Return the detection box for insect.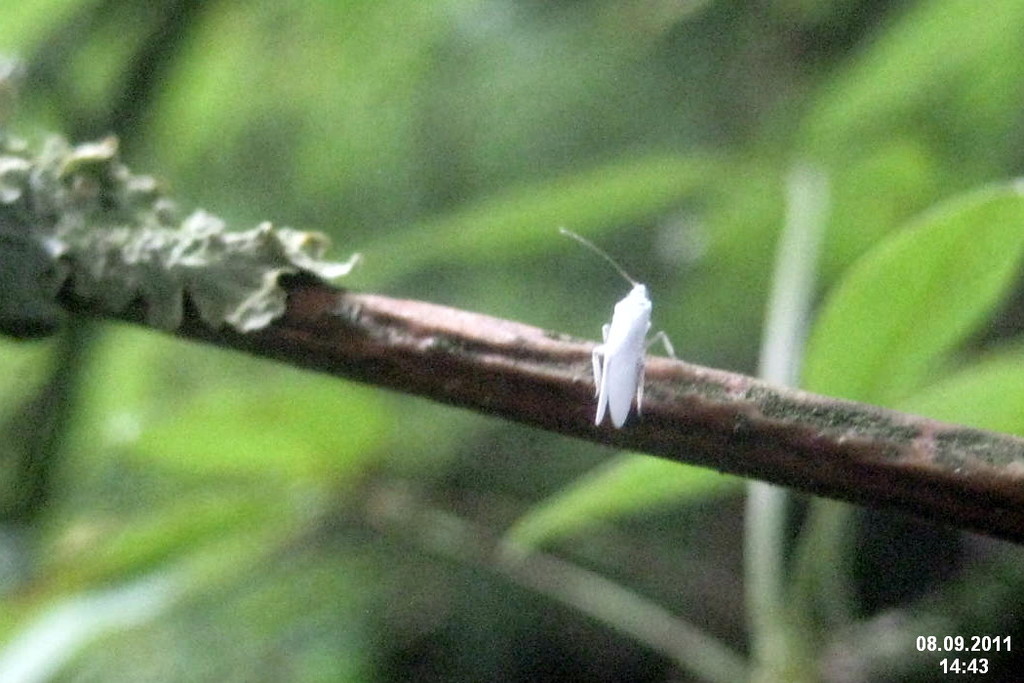
[558, 229, 675, 431].
